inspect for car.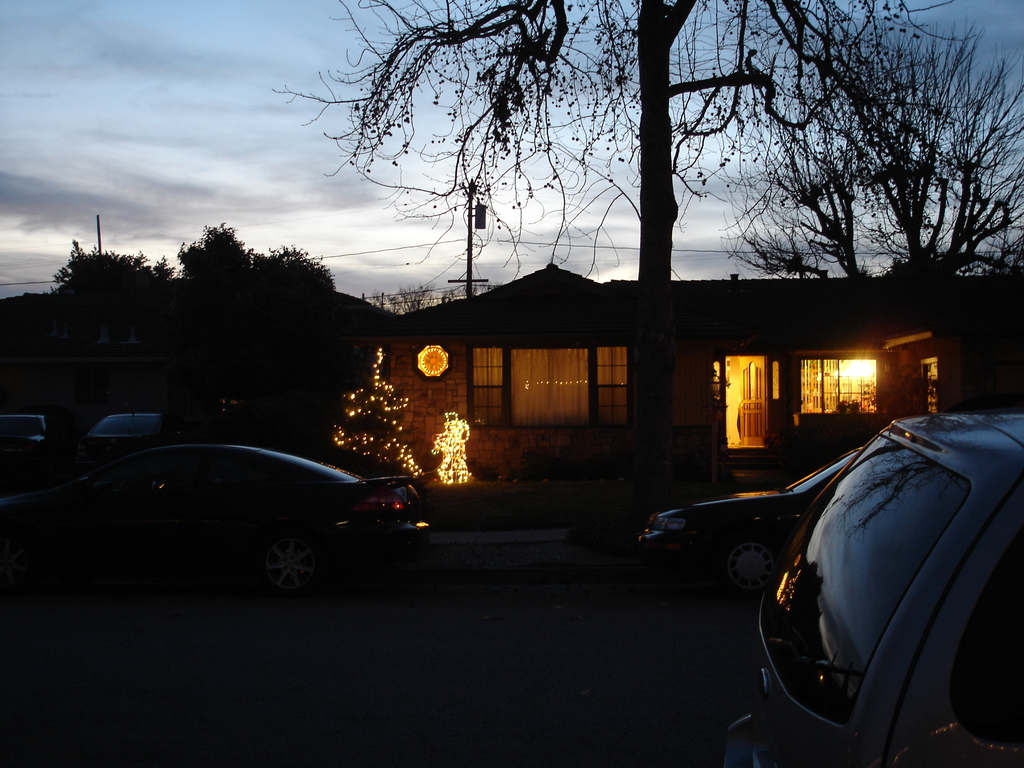
Inspection: locate(1, 404, 51, 452).
